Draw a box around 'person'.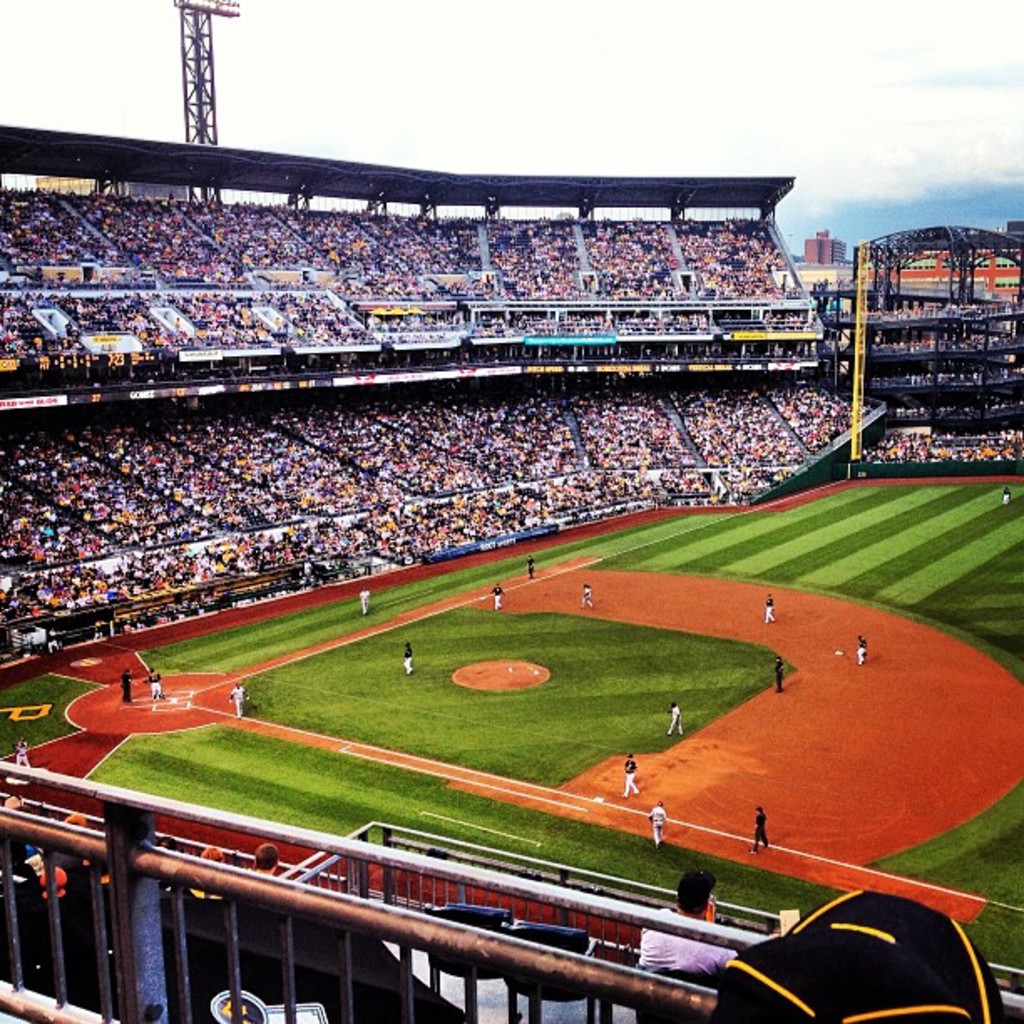
region(228, 683, 251, 721).
